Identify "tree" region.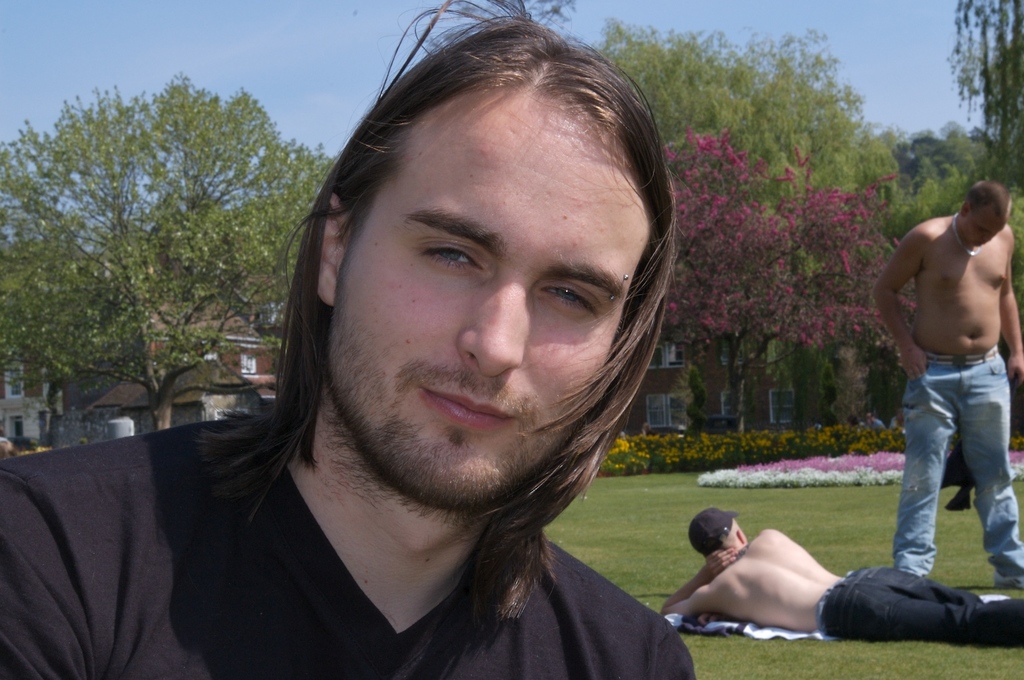
Region: rect(17, 68, 295, 450).
